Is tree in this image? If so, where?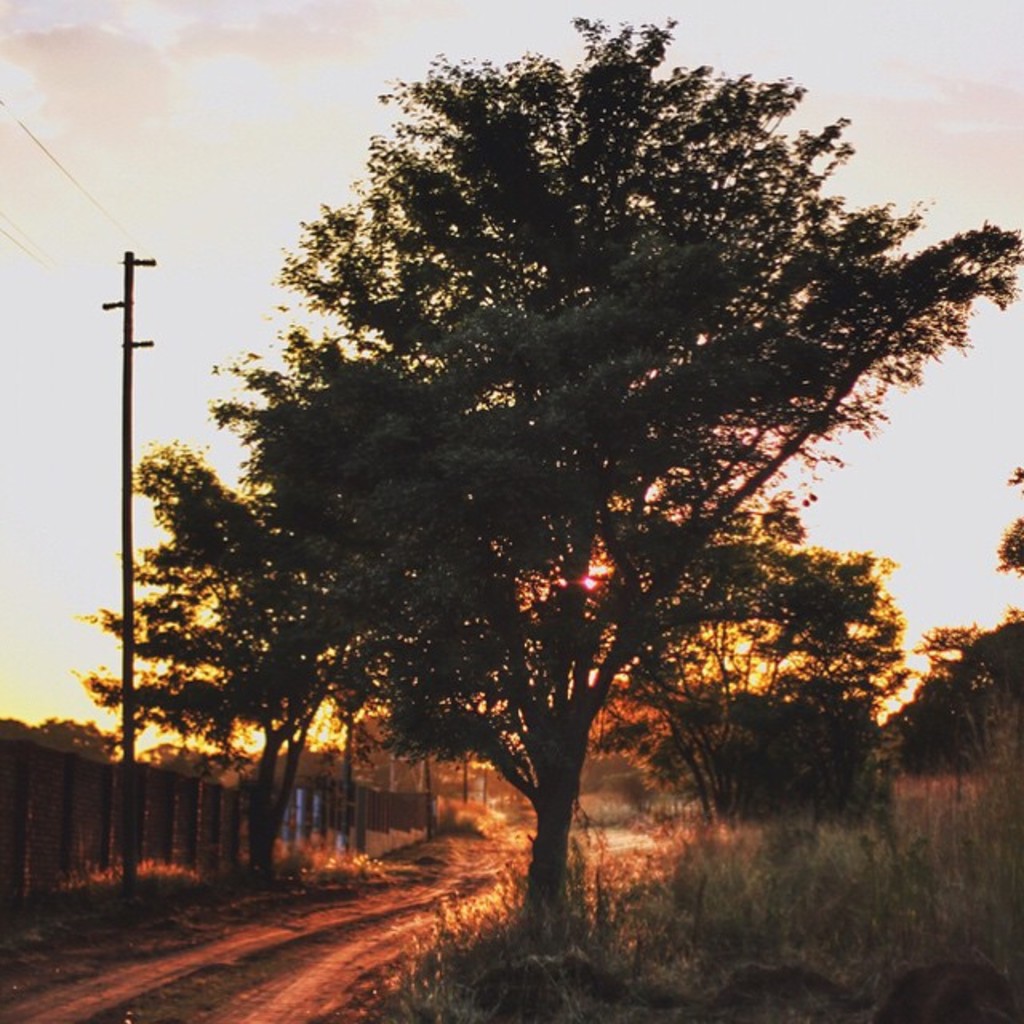
Yes, at <box>592,542,902,827</box>.
